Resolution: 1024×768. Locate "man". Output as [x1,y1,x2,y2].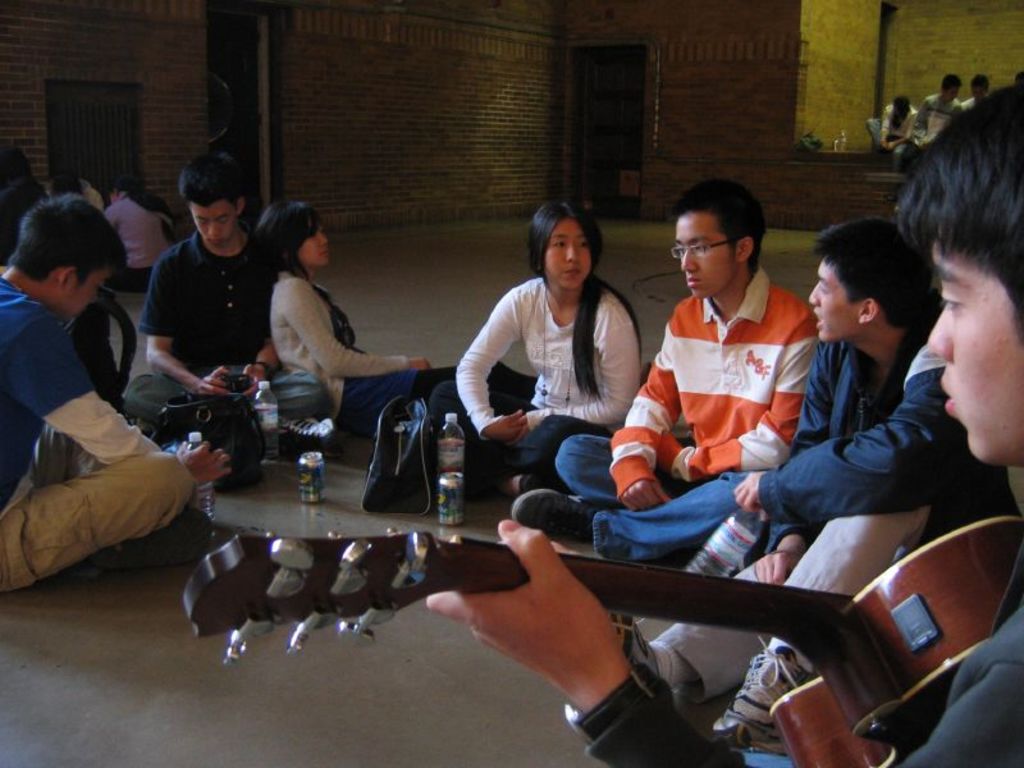
[515,175,823,558].
